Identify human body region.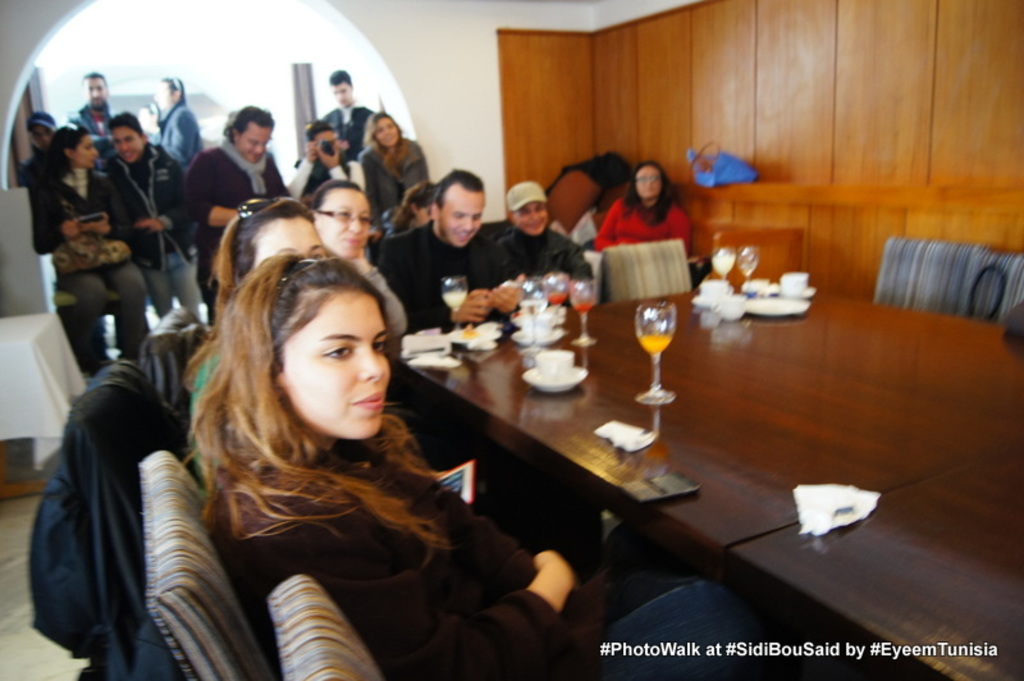
Region: <region>24, 166, 146, 381</region>.
